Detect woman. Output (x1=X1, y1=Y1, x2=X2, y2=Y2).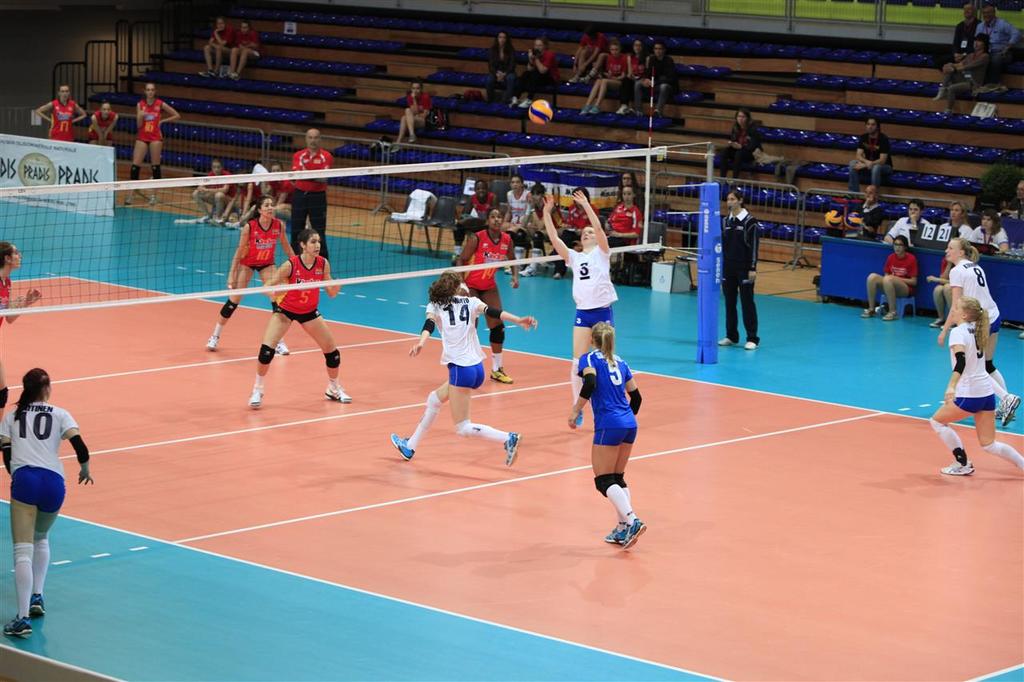
(x1=81, y1=101, x2=123, y2=154).
